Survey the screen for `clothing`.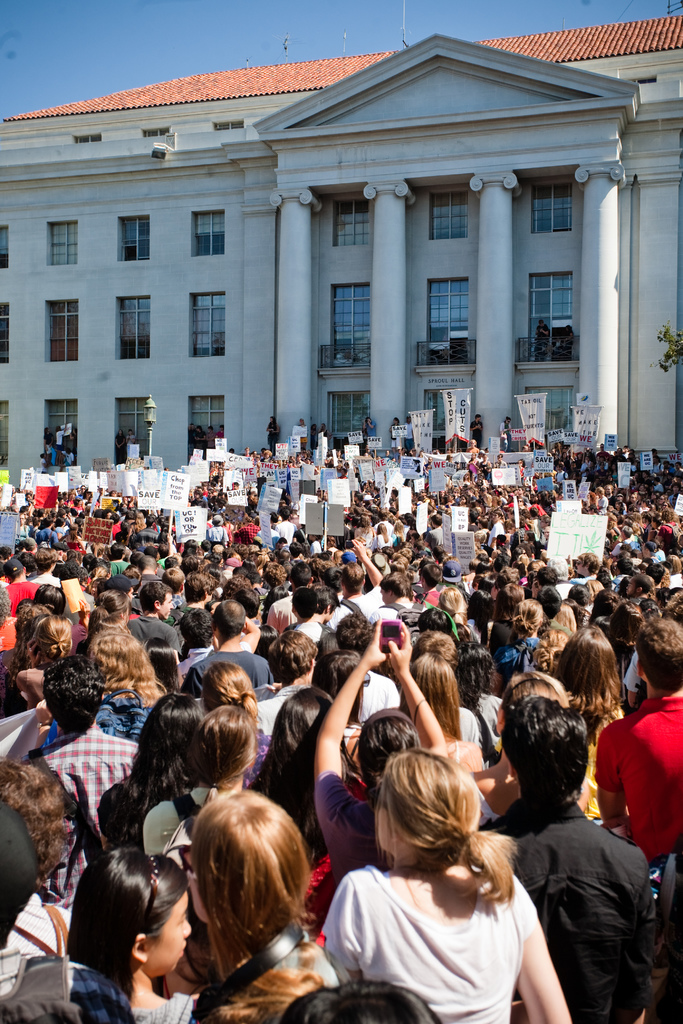
Survey found: 316,829,554,1006.
